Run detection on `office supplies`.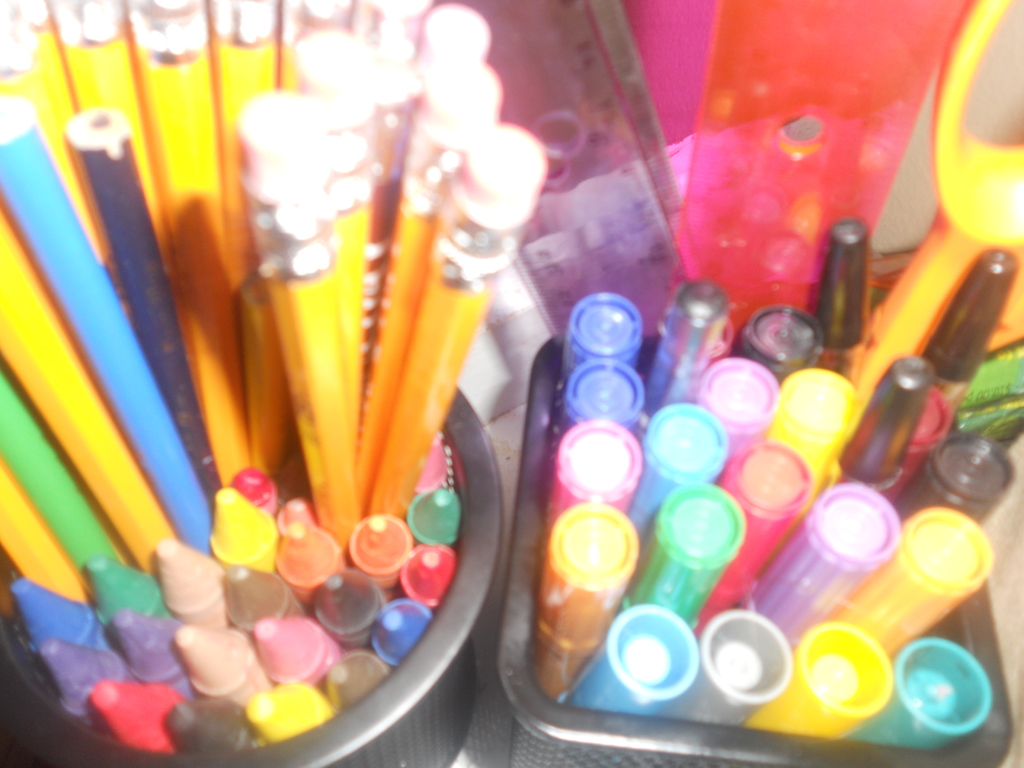
Result: pyautogui.locateOnScreen(561, 421, 637, 506).
